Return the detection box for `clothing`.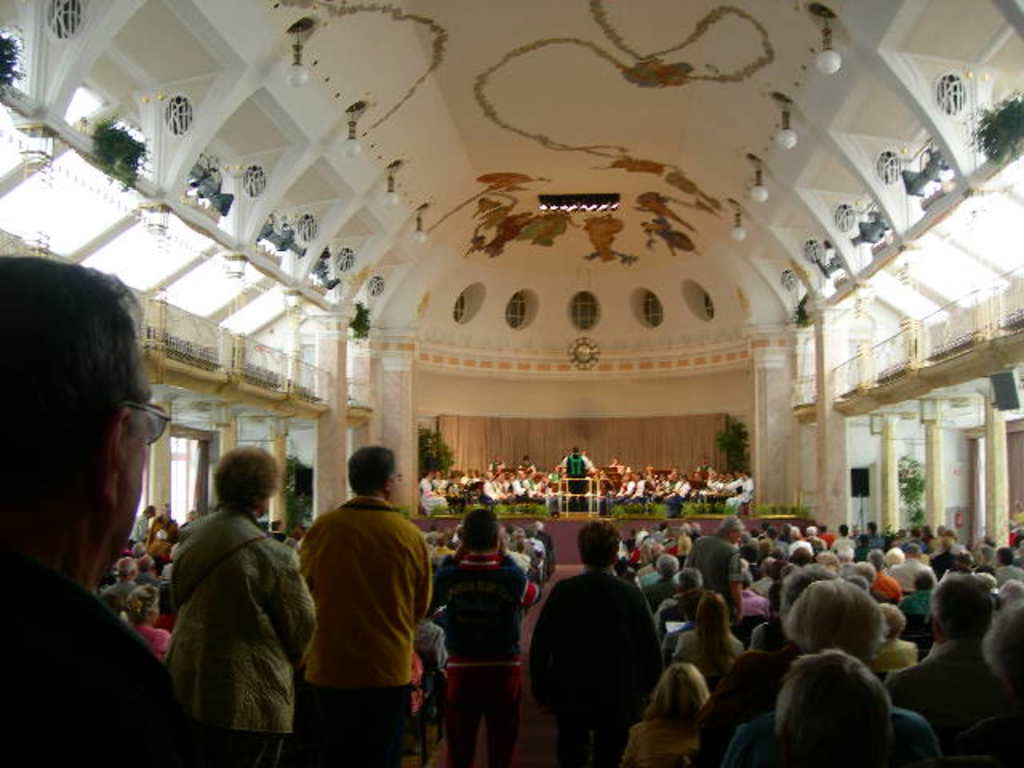
{"x1": 888, "y1": 586, "x2": 939, "y2": 630}.
